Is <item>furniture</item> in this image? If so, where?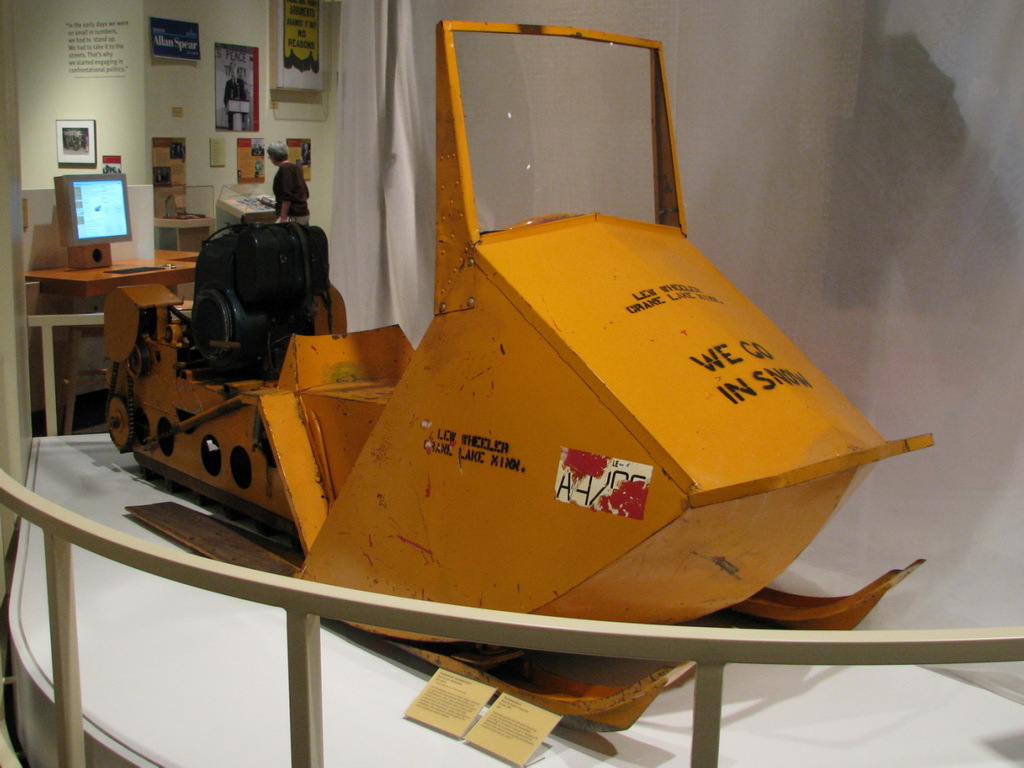
Yes, at left=154, top=244, right=200, bottom=300.
